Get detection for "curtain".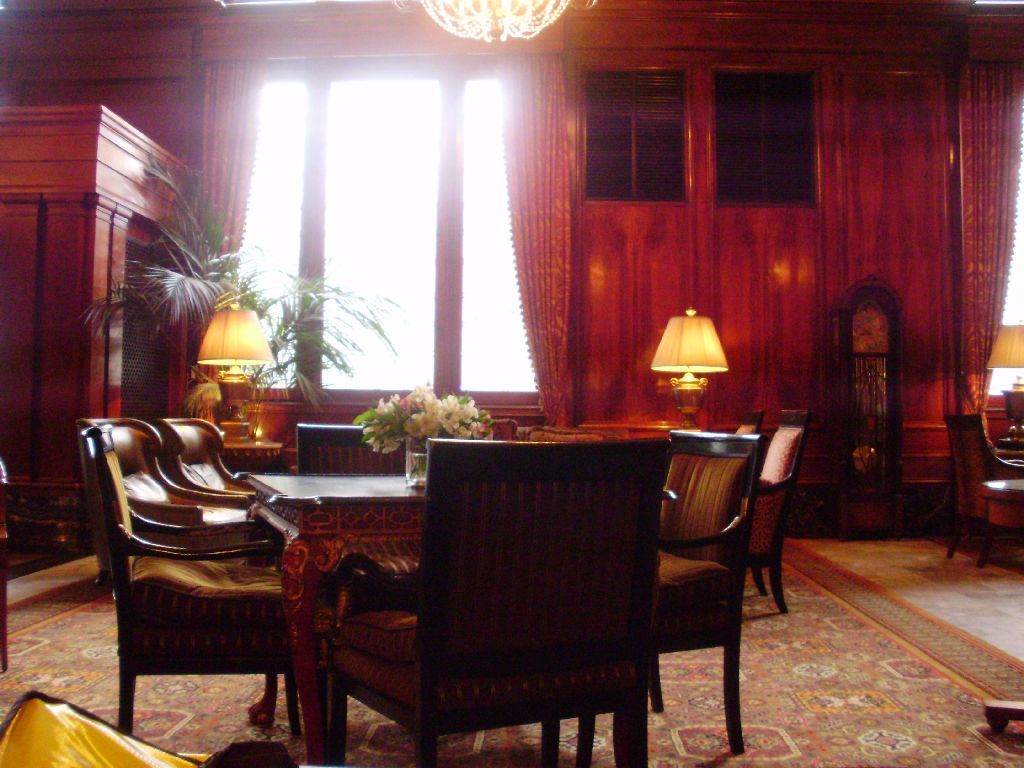
Detection: x1=163 y1=59 x2=266 y2=428.
